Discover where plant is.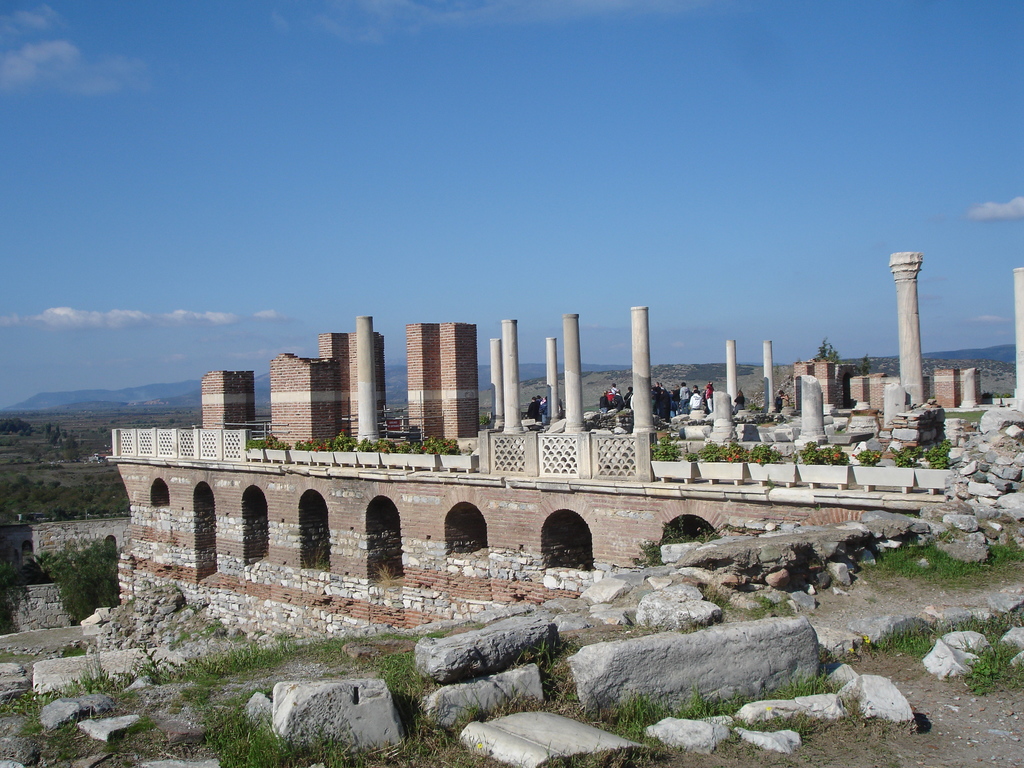
Discovered at l=113, t=634, r=172, b=687.
